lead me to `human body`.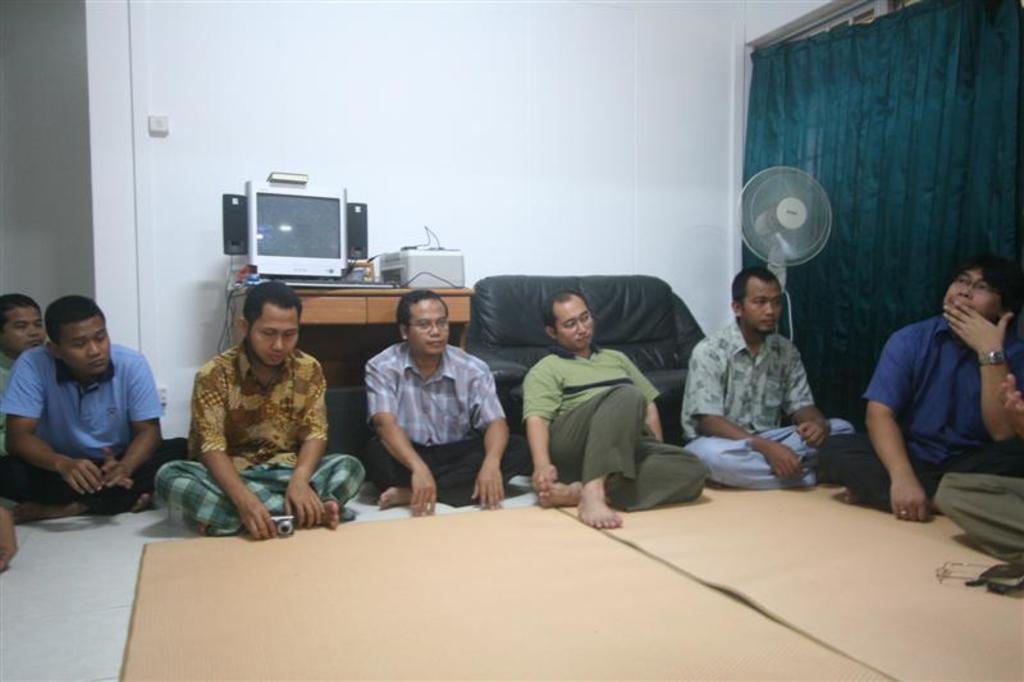
Lead to <box>0,343,51,502</box>.
